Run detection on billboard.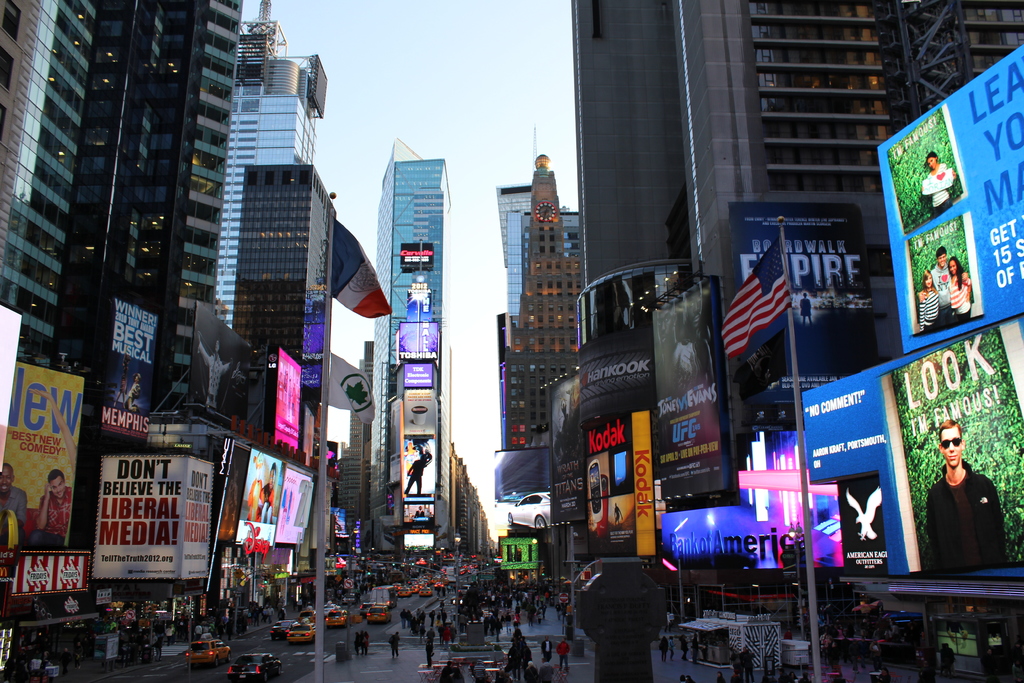
Result: 631/404/659/552.
